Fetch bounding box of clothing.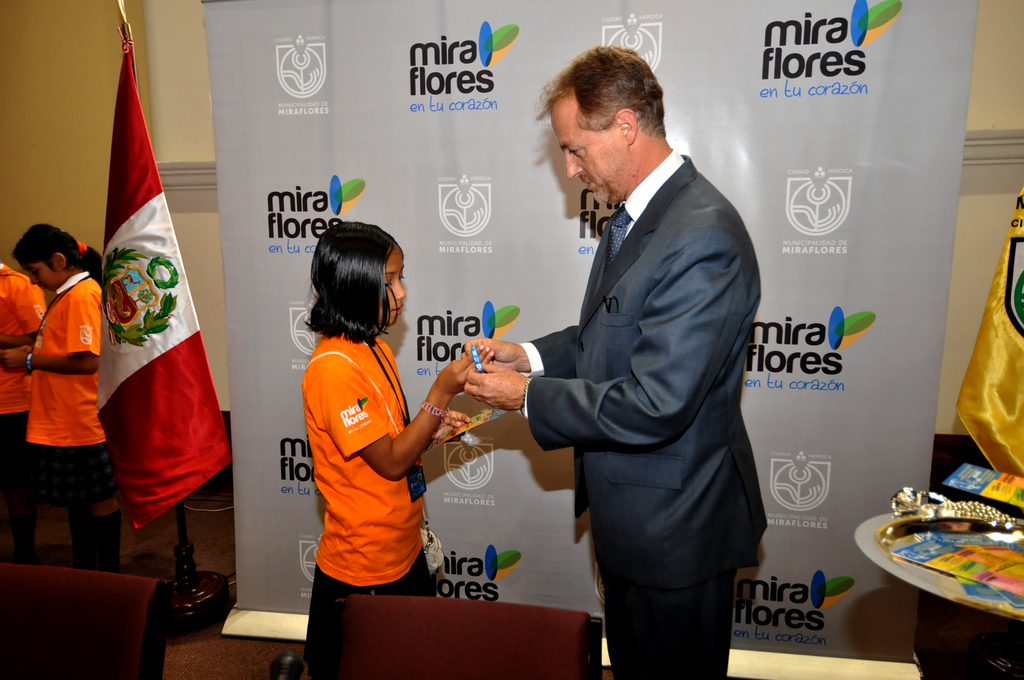
Bbox: bbox=(1, 259, 54, 485).
